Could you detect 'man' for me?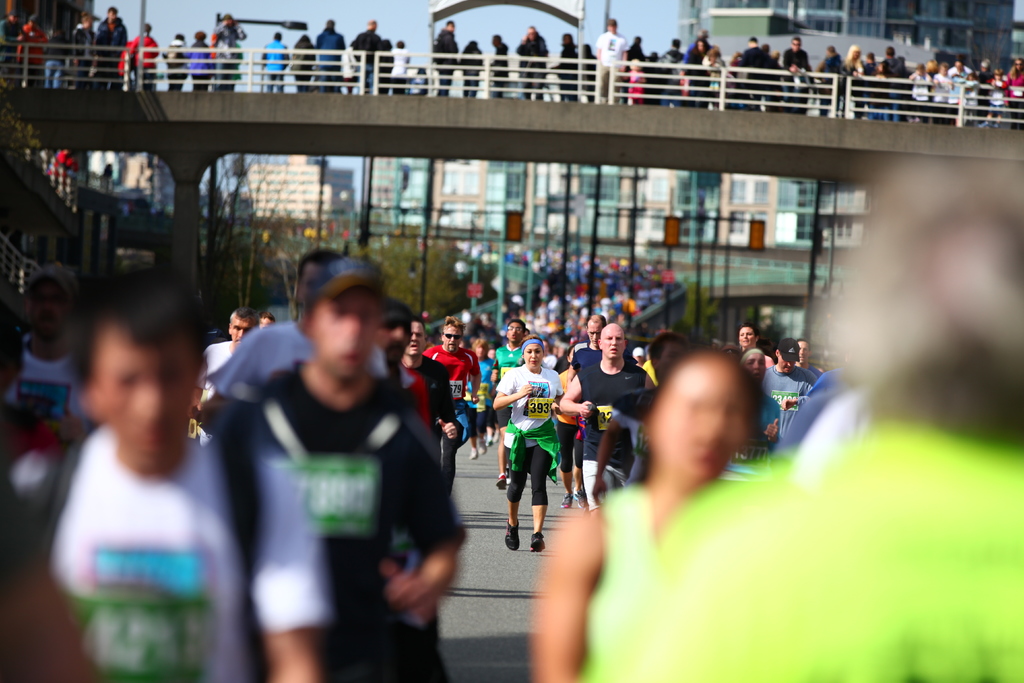
Detection result: {"x1": 0, "y1": 10, "x2": 24, "y2": 88}.
